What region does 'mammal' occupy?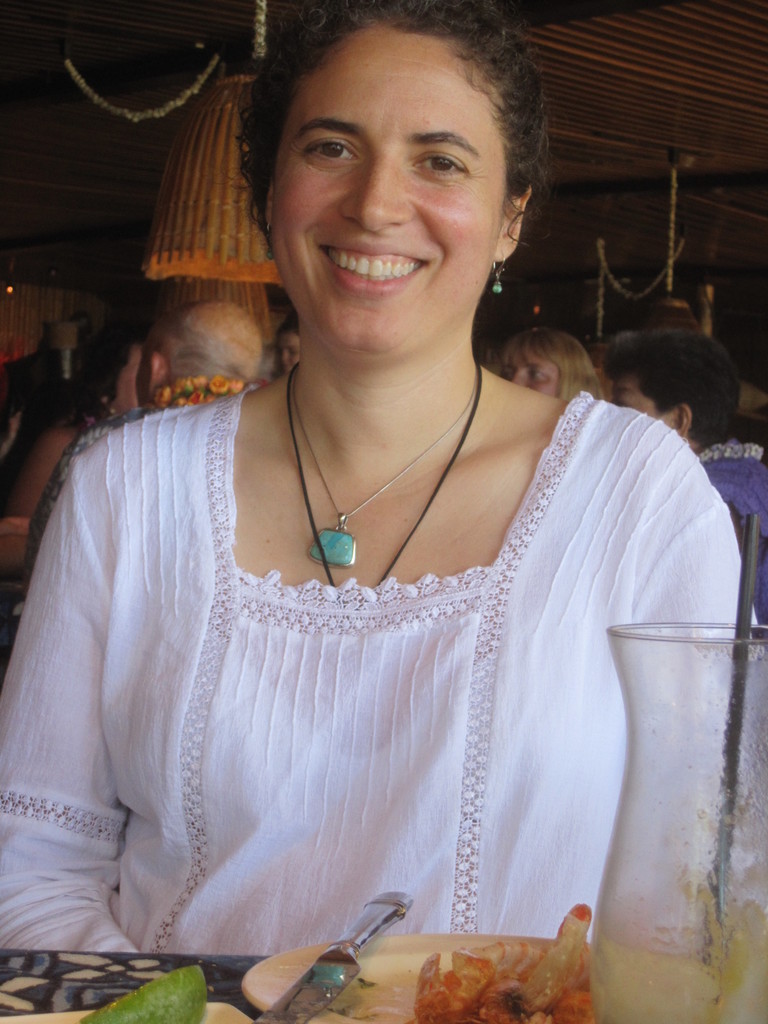
[x1=276, y1=318, x2=305, y2=369].
